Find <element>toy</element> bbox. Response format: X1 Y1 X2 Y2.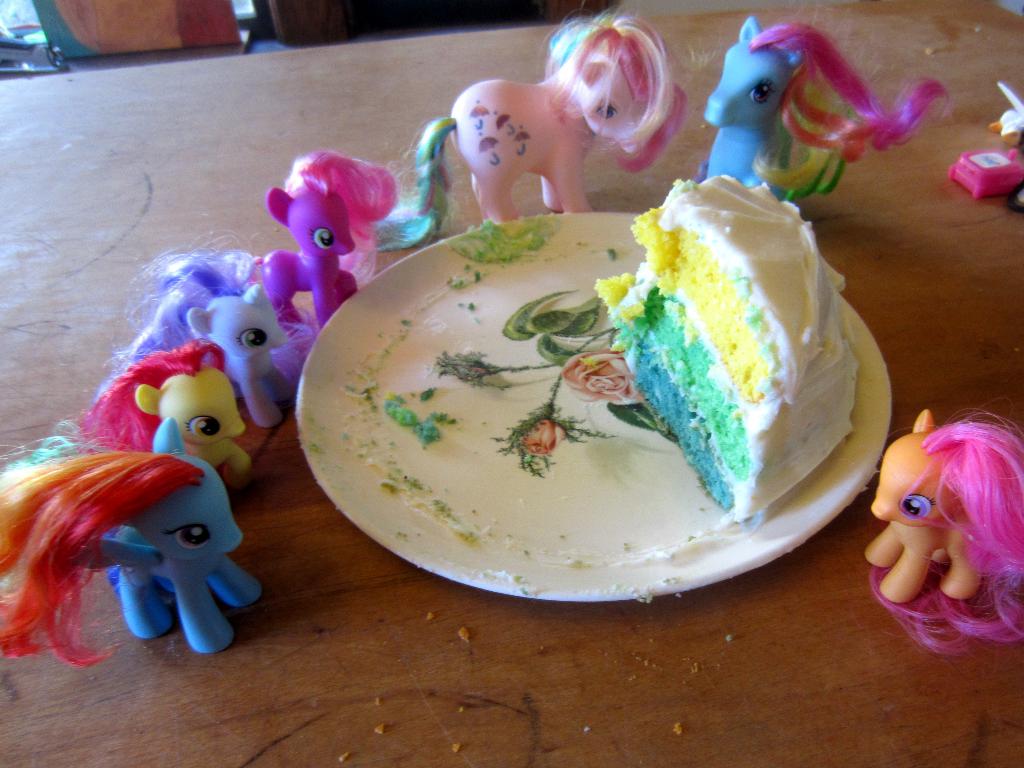
75 337 256 488.
